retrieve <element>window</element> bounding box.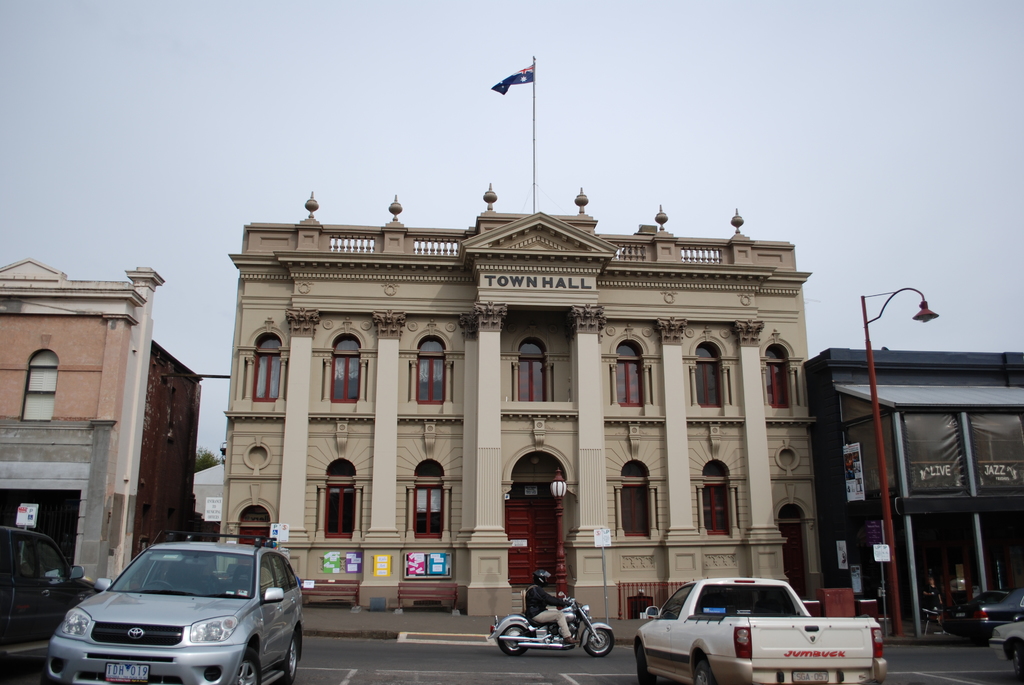
Bounding box: [left=324, top=333, right=362, bottom=405].
